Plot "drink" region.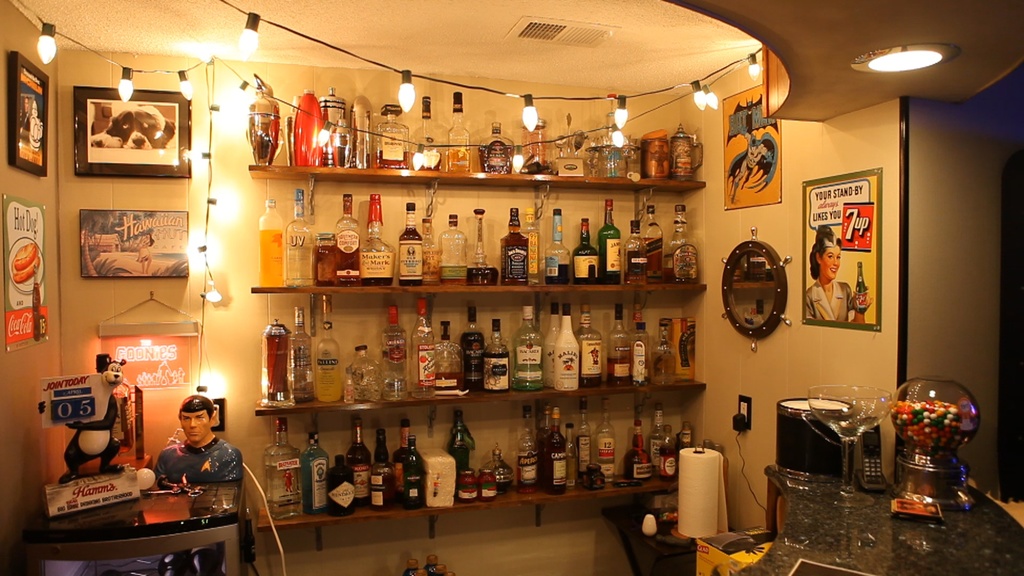
Plotted at <box>371,424,396,510</box>.
